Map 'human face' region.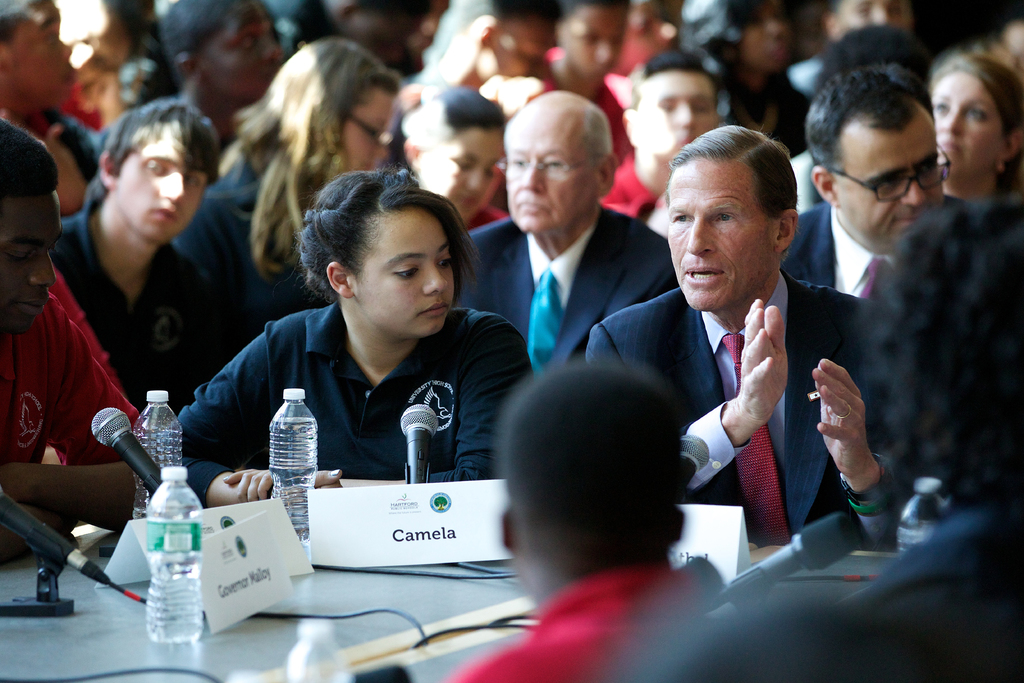
Mapped to crop(353, 214, 456, 338).
